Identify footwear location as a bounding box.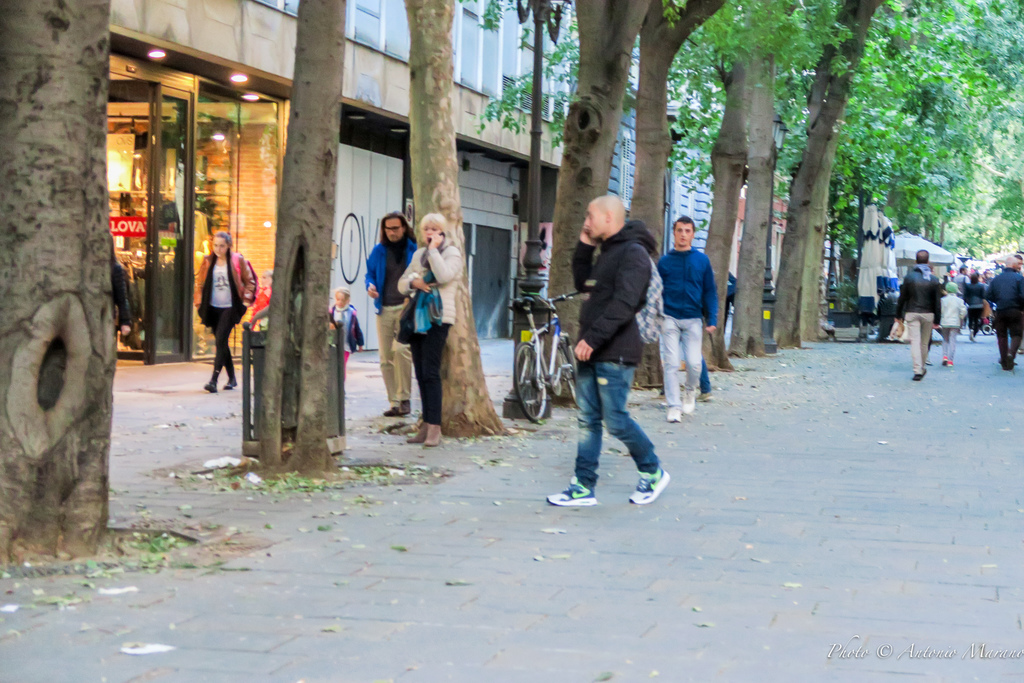
detection(425, 427, 442, 447).
